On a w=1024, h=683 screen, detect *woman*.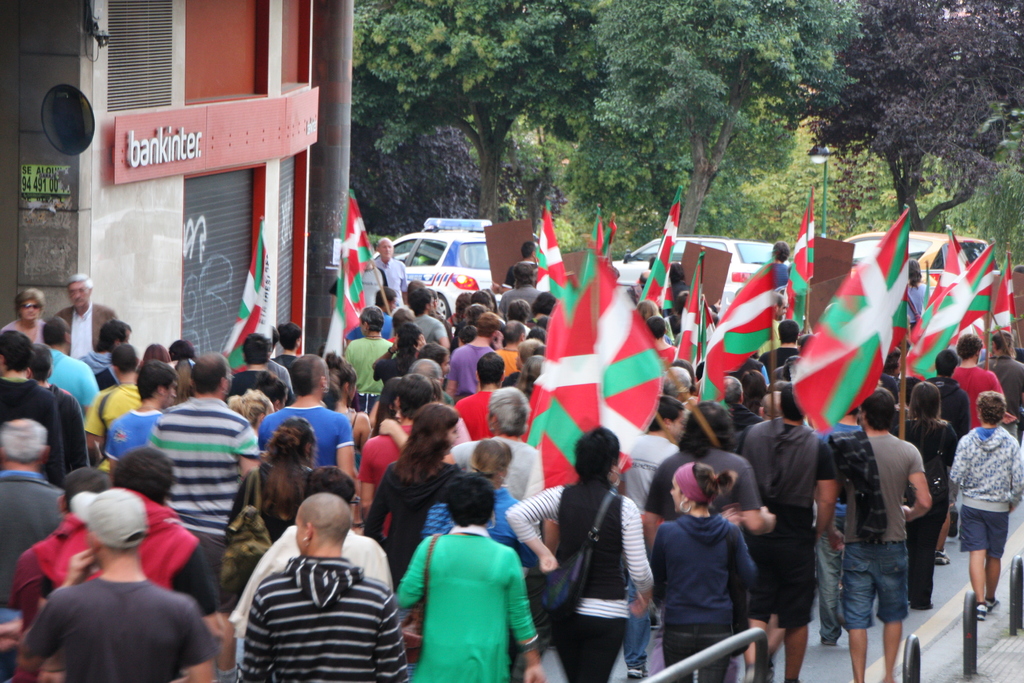
381 476 557 682.
